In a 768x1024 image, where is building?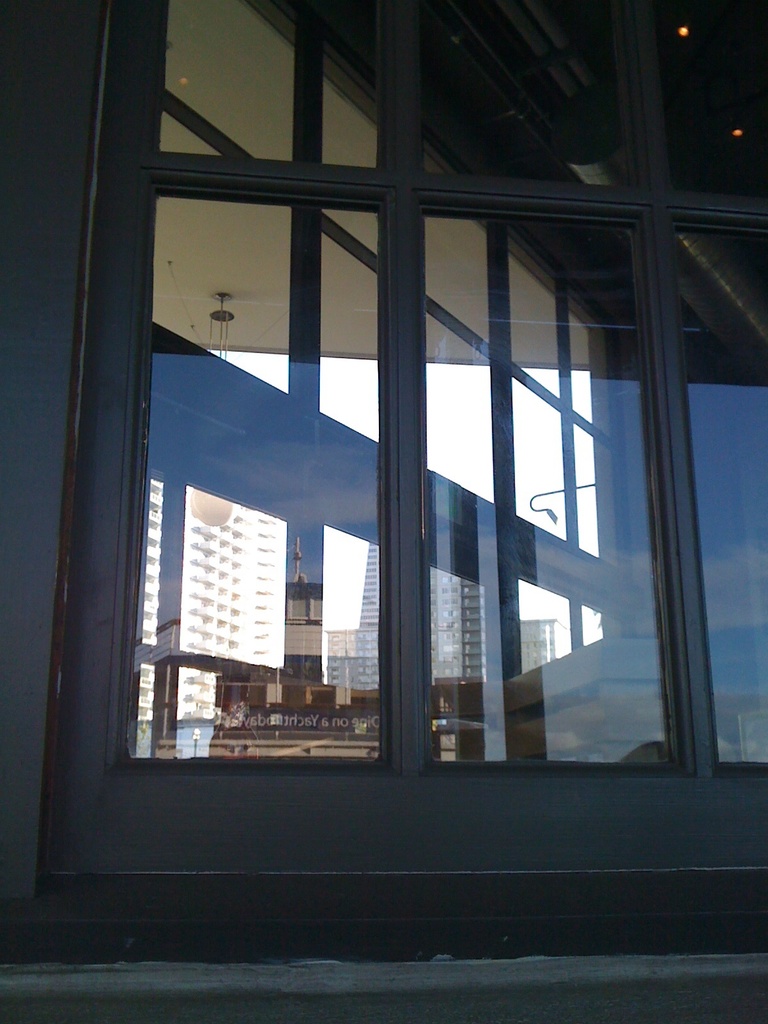
324,540,554,689.
